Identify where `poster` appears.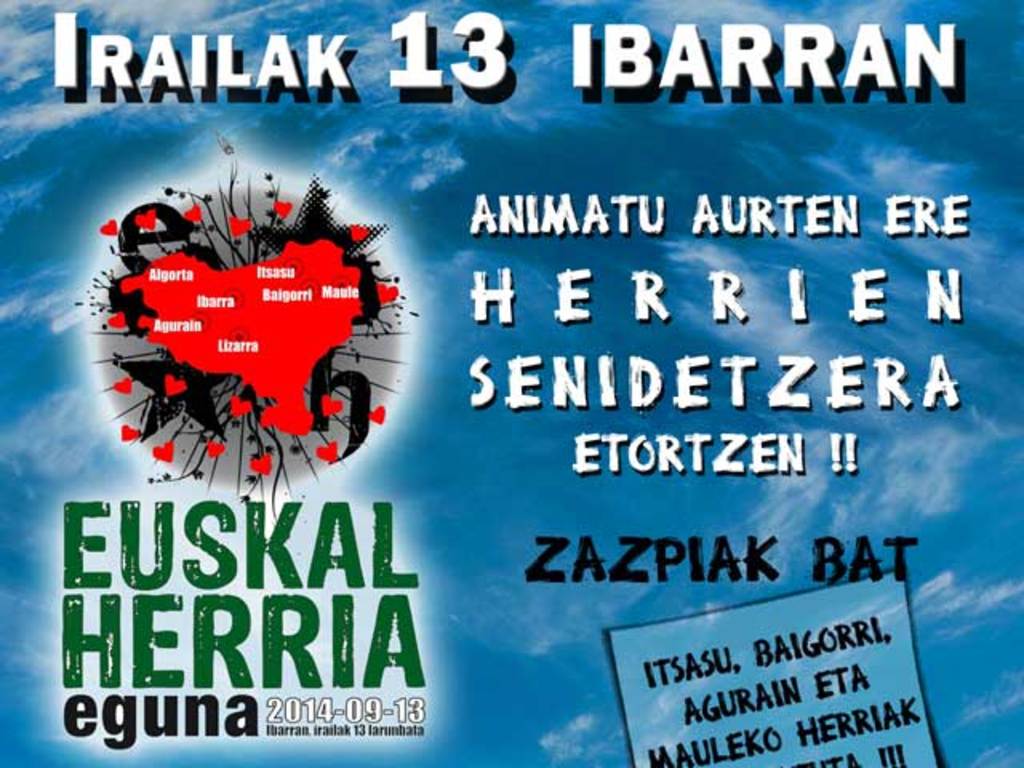
Appears at box=[0, 0, 1022, 762].
